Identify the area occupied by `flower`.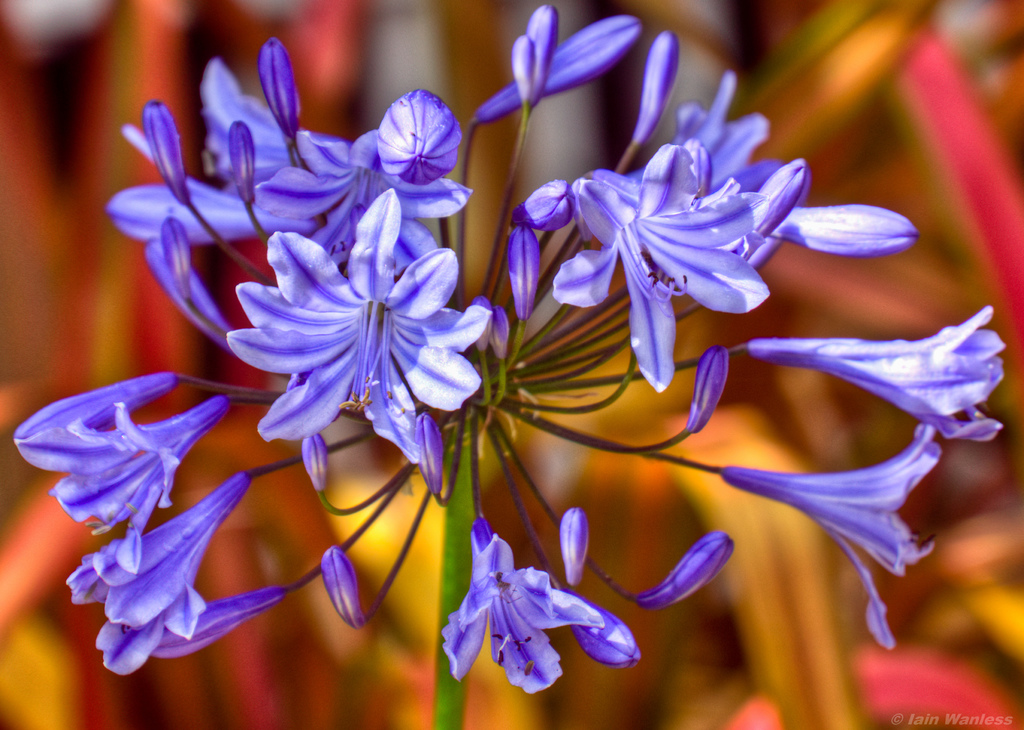
Area: 299/430/334/495.
